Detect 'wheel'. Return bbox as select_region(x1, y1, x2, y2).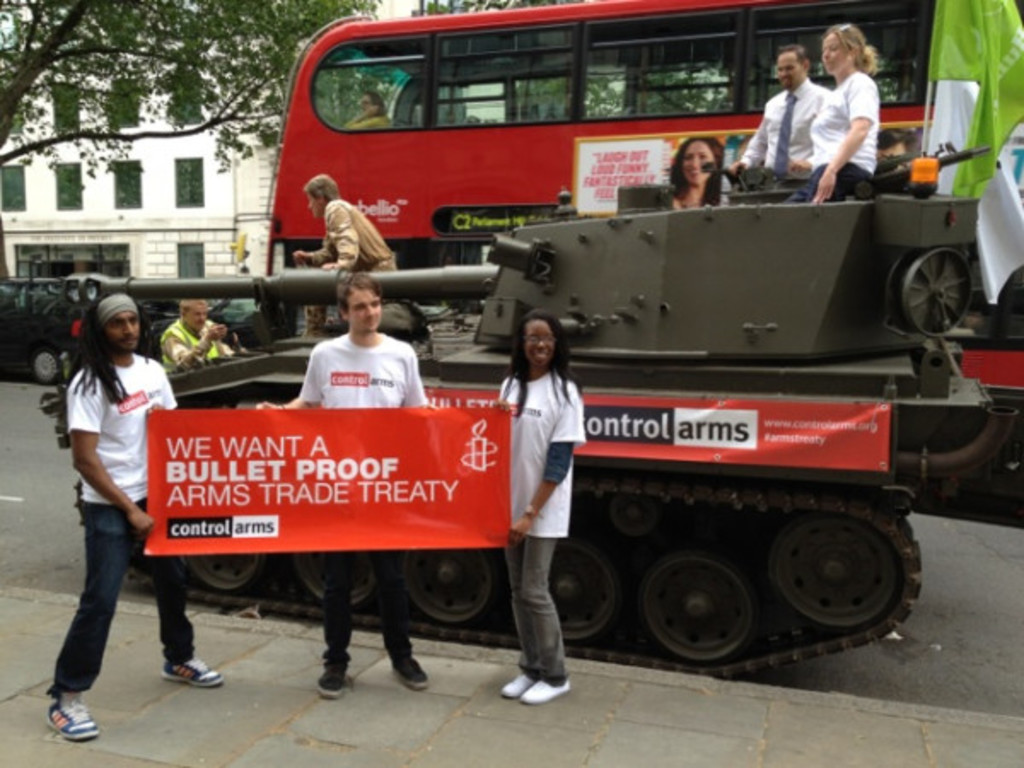
select_region(186, 551, 270, 584).
